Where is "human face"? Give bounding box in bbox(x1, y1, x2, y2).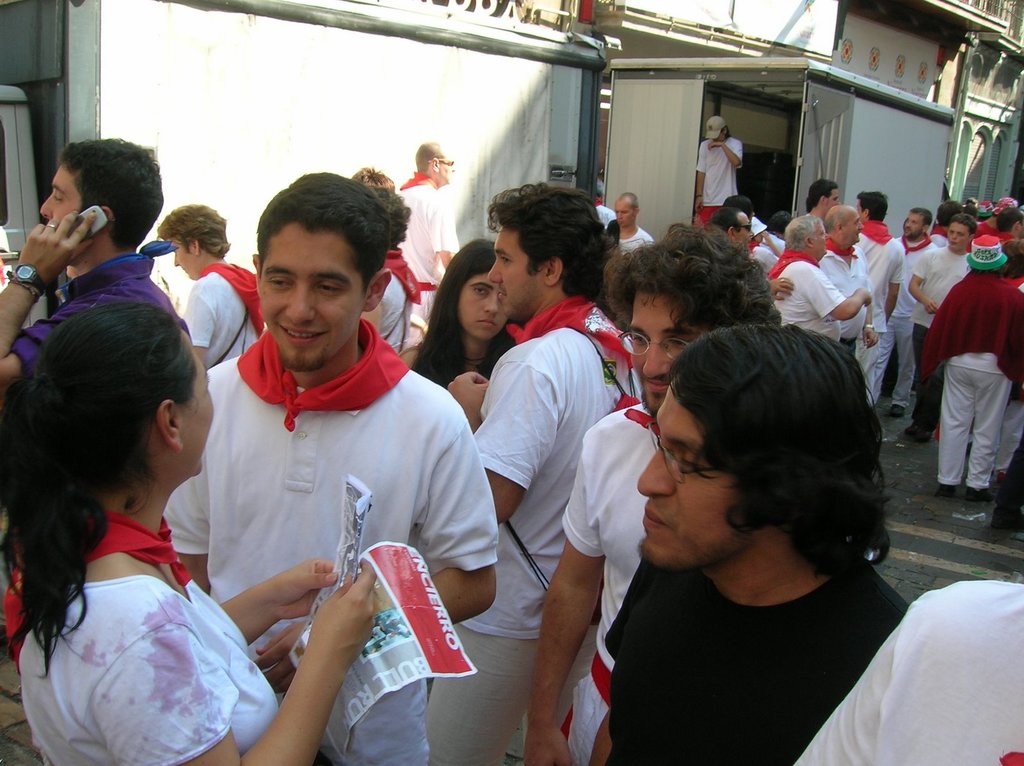
bbox(486, 231, 542, 323).
